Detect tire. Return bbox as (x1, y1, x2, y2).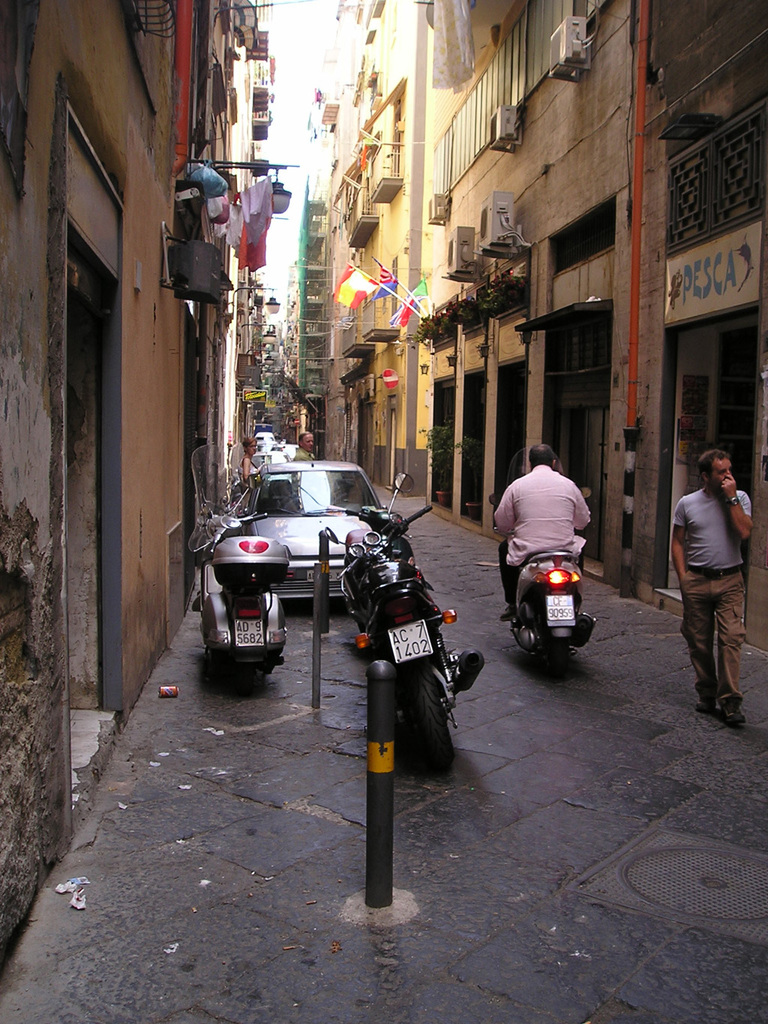
(405, 664, 452, 778).
